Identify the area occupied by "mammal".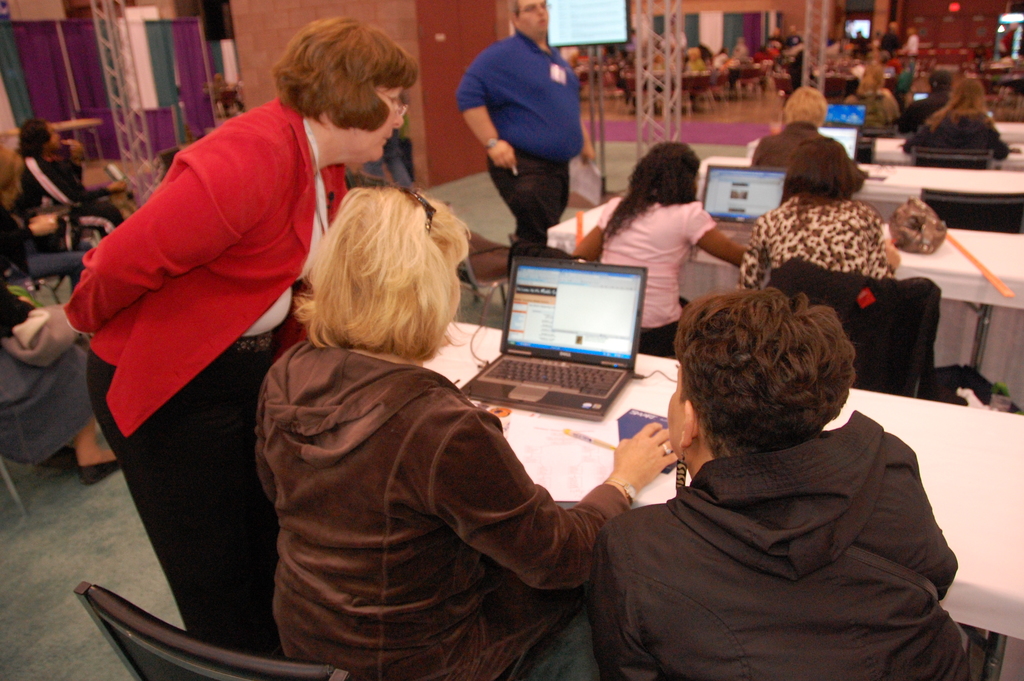
Area: left=0, top=133, right=121, bottom=485.
